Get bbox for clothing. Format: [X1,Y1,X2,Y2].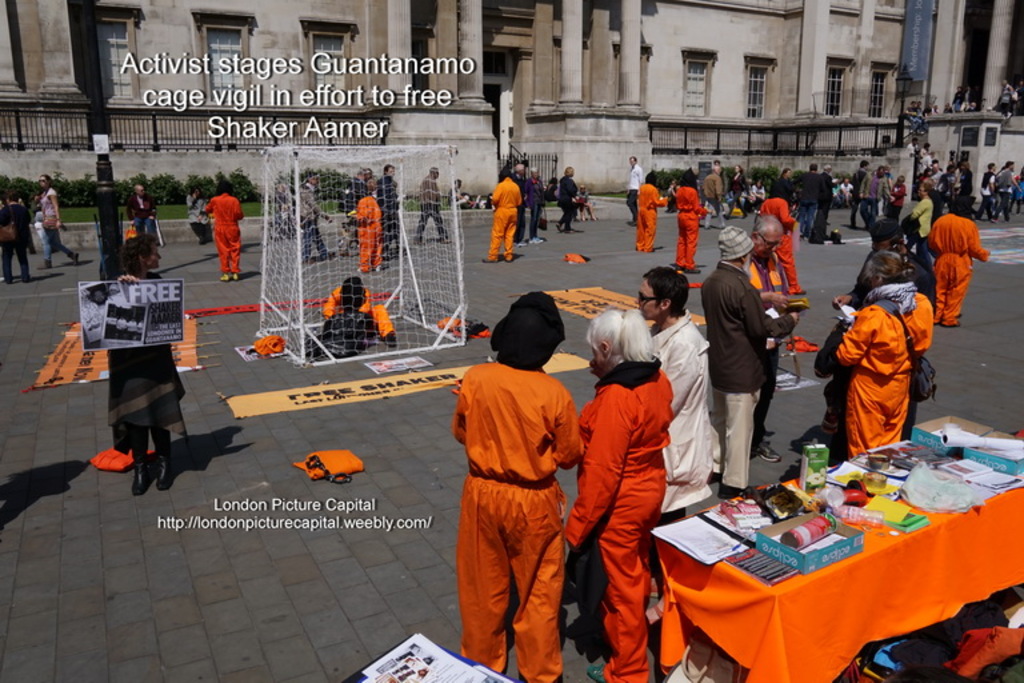
[635,179,655,240].
